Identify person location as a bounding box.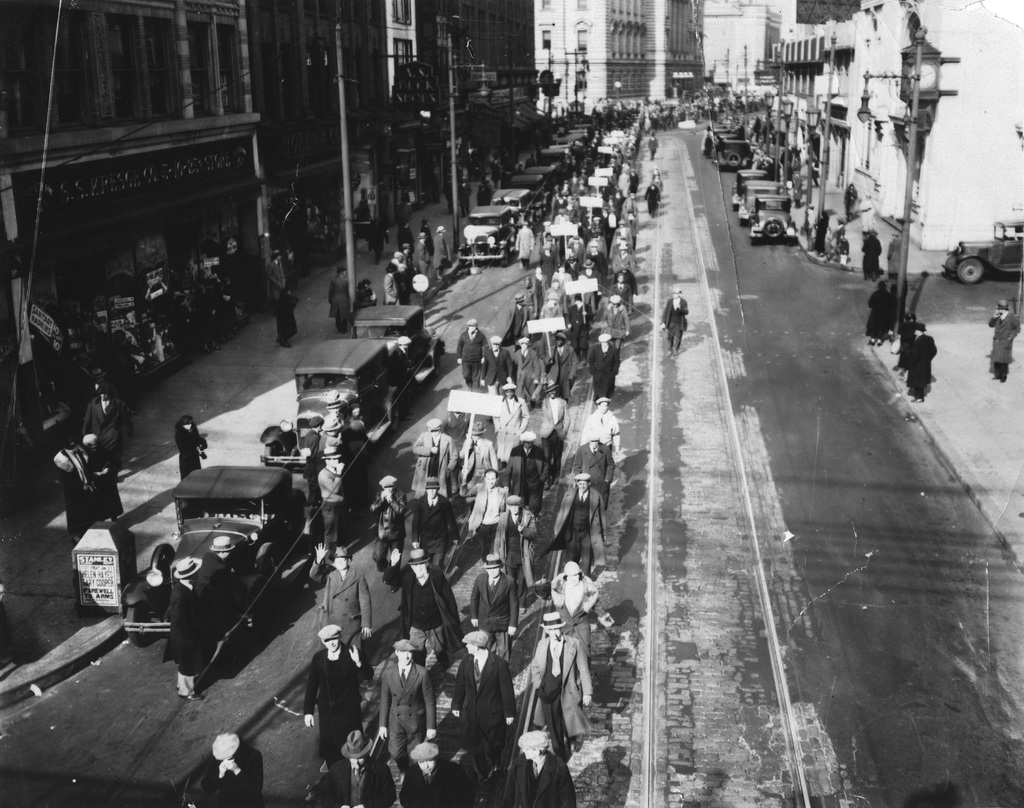
rect(313, 729, 394, 807).
